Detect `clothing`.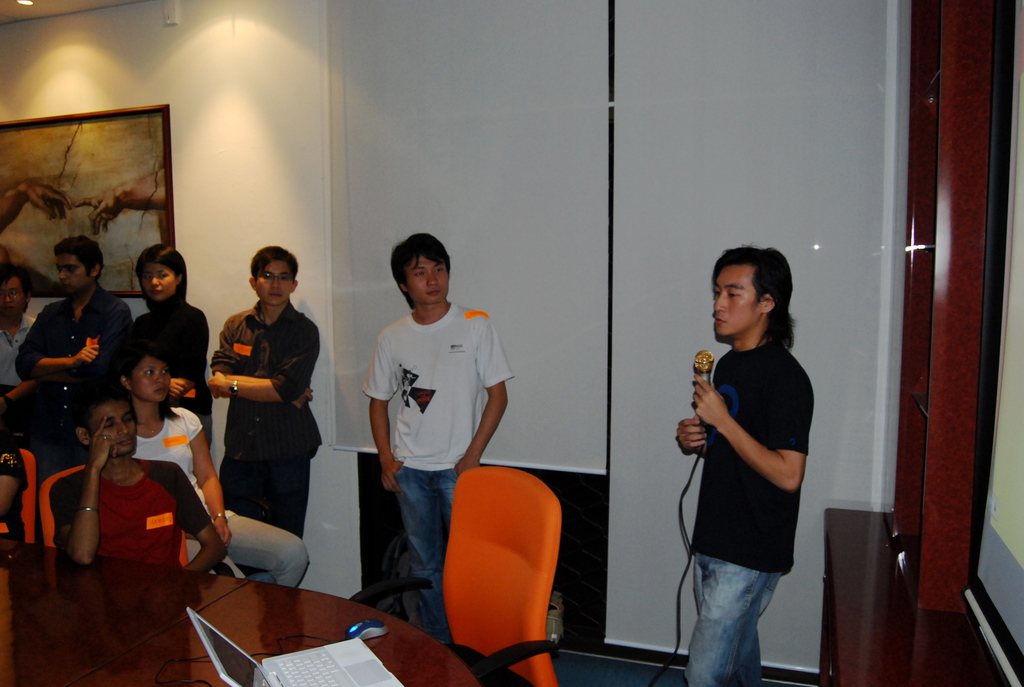
Detected at x1=355, y1=310, x2=518, y2=598.
